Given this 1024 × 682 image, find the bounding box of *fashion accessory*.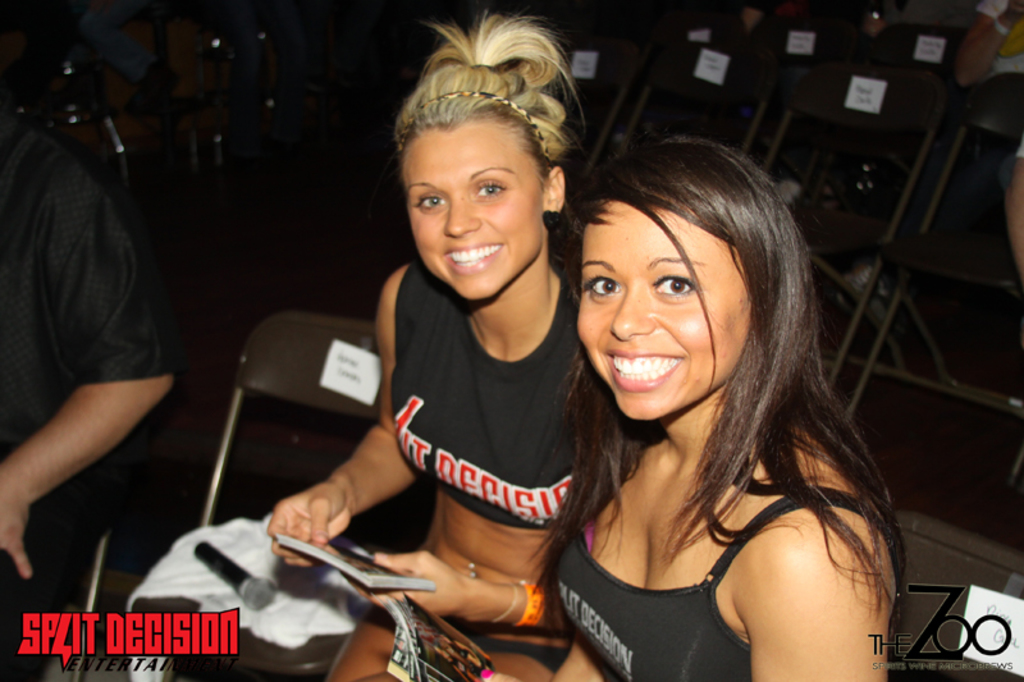
<box>512,578,550,631</box>.
